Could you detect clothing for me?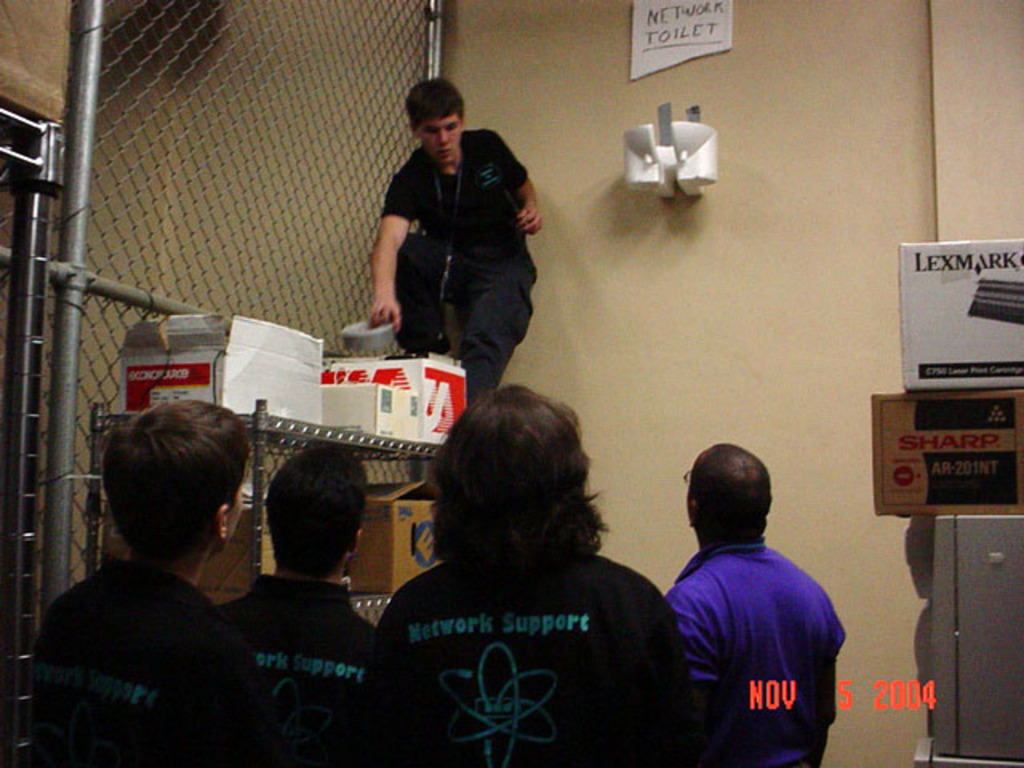
Detection result: (22, 558, 192, 766).
